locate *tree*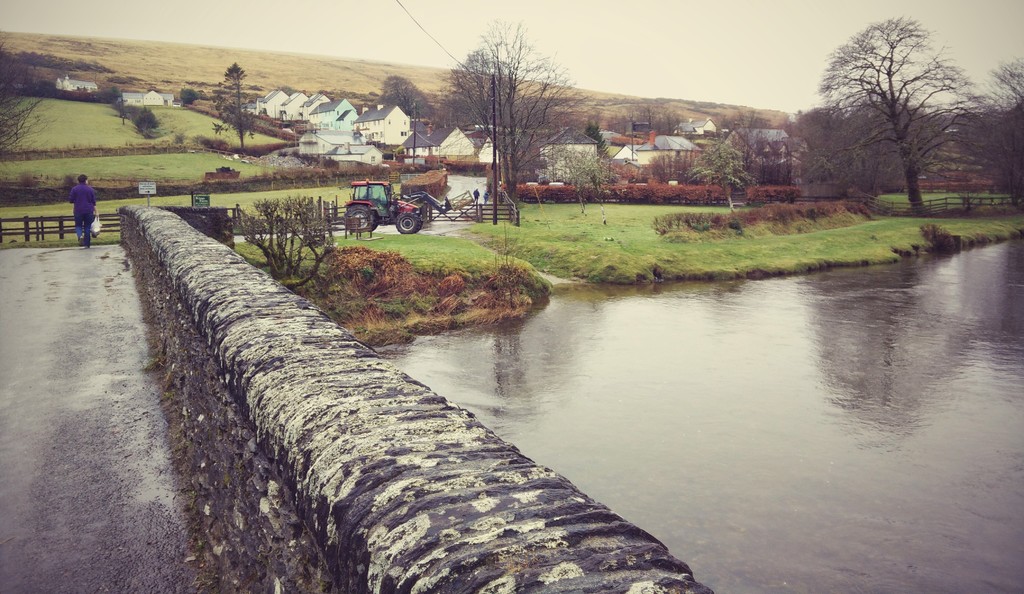
<bbox>689, 141, 753, 209</bbox>
